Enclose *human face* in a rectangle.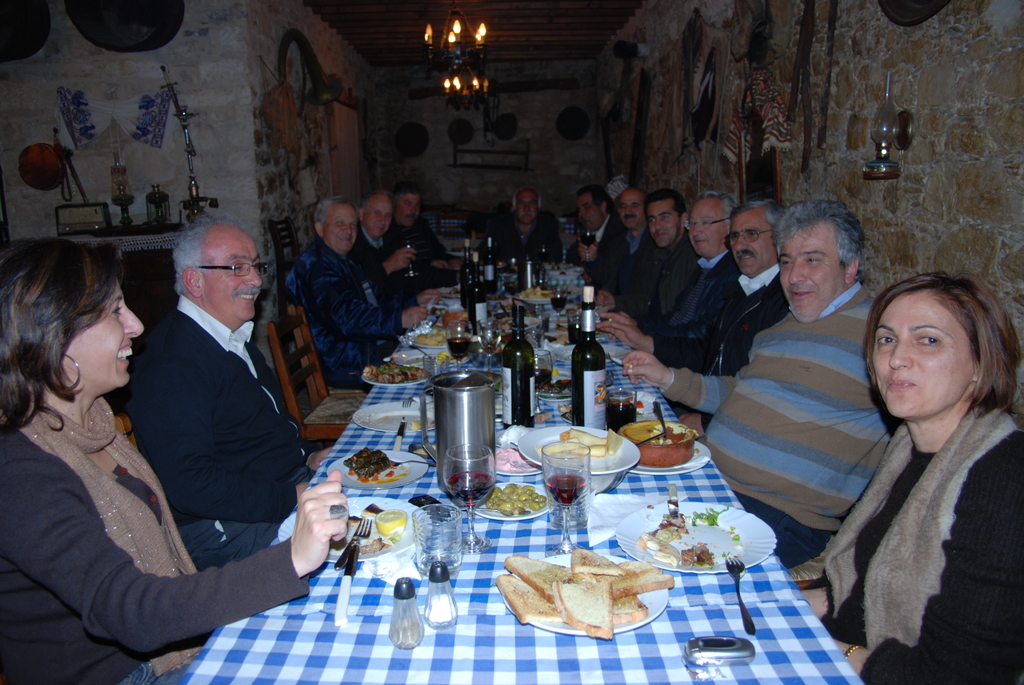
Rect(399, 197, 420, 230).
